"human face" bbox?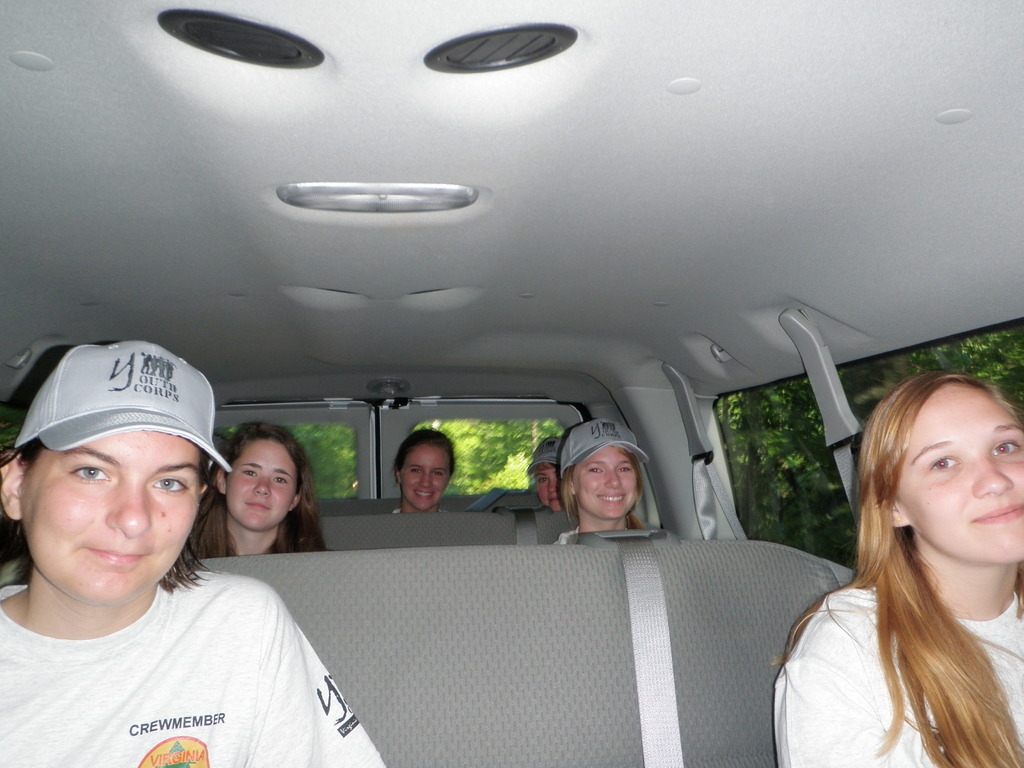
l=534, t=463, r=560, b=516
